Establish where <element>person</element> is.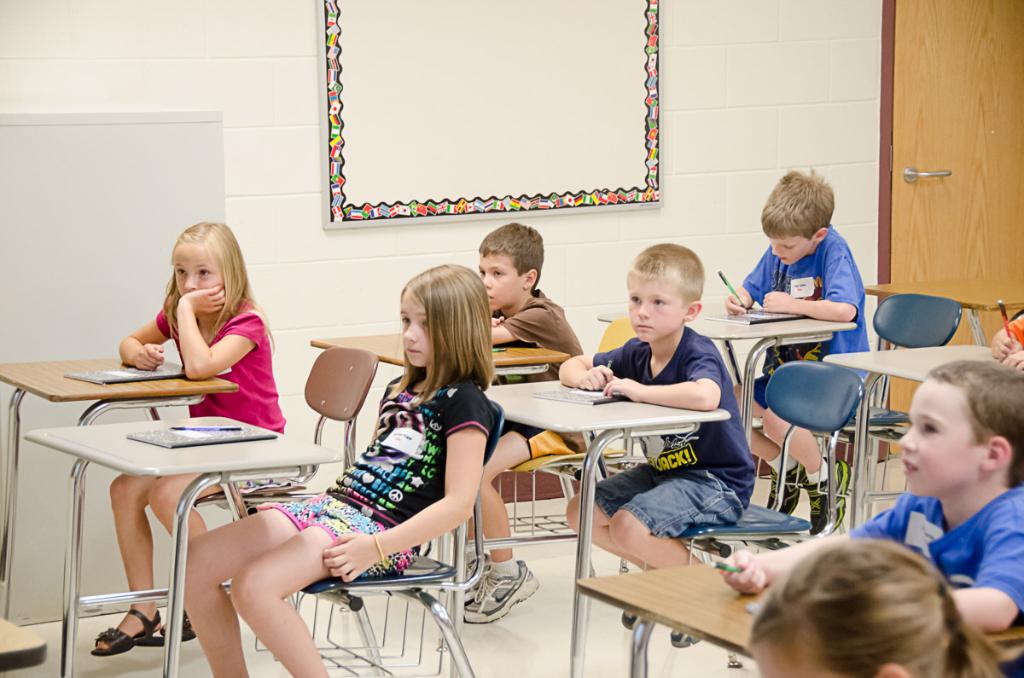
Established at bbox(754, 537, 1000, 677).
